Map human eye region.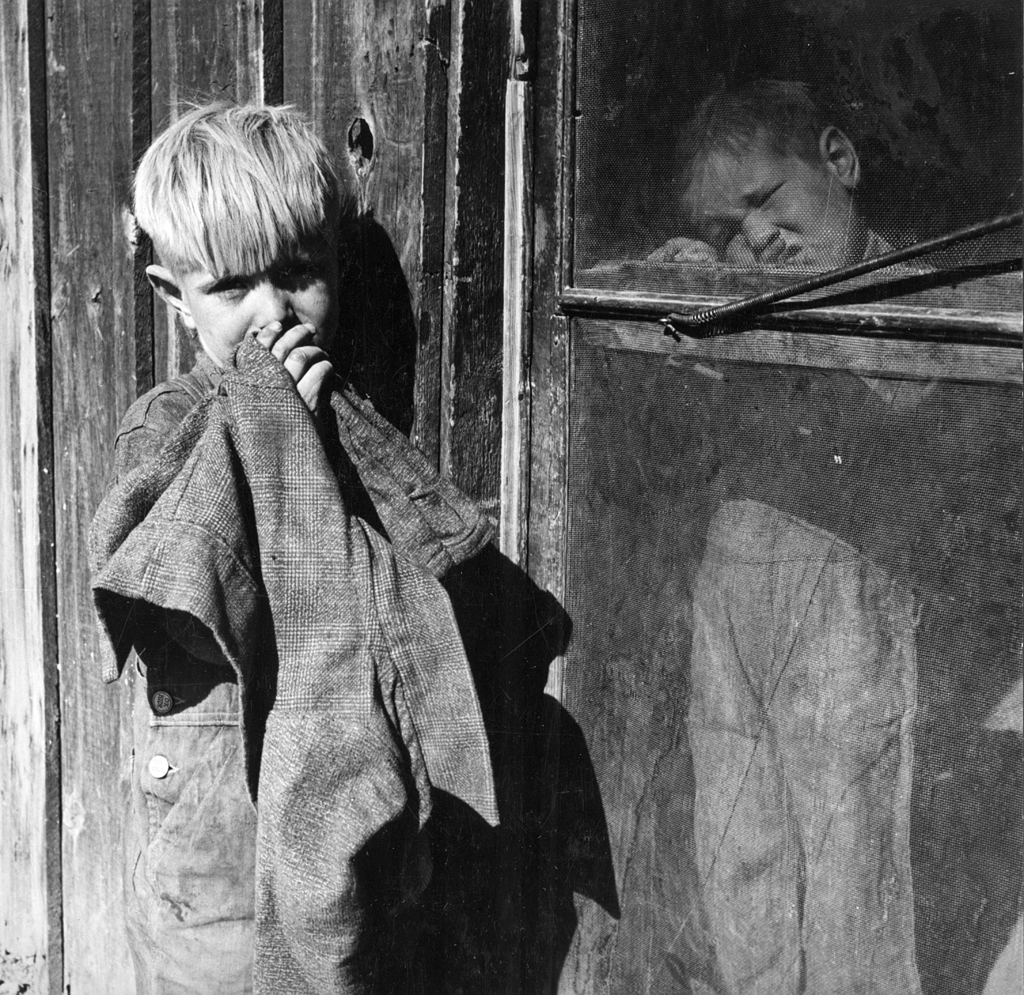
Mapped to <box>716,232,734,254</box>.
